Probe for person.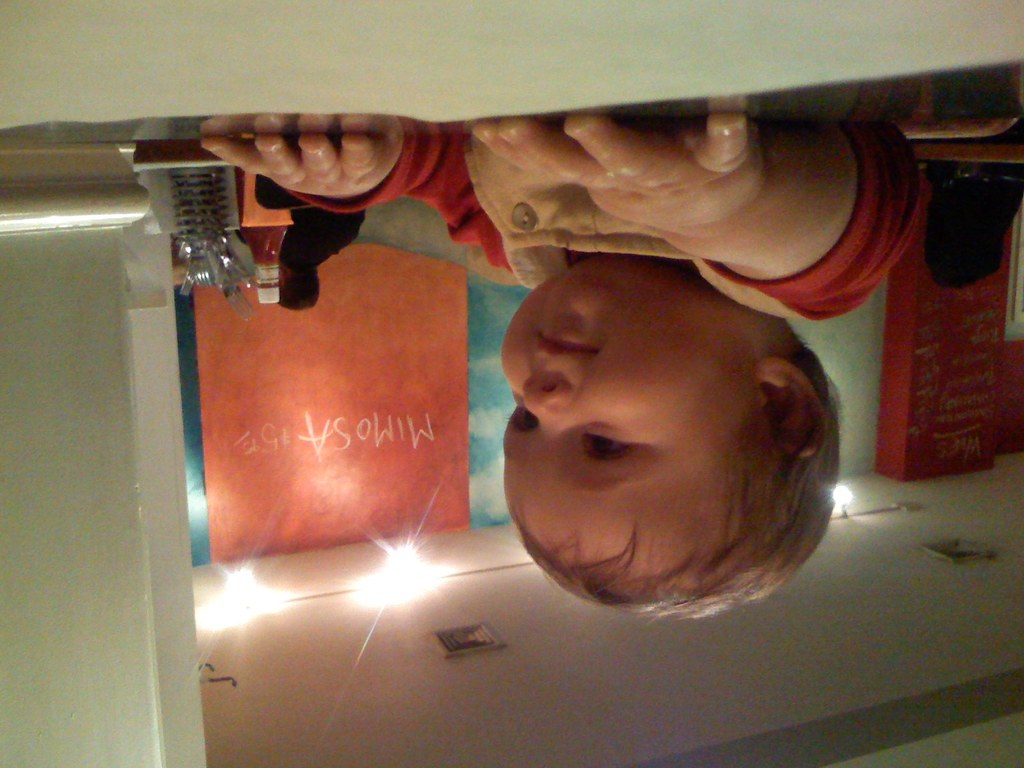
Probe result: <box>181,132,925,669</box>.
